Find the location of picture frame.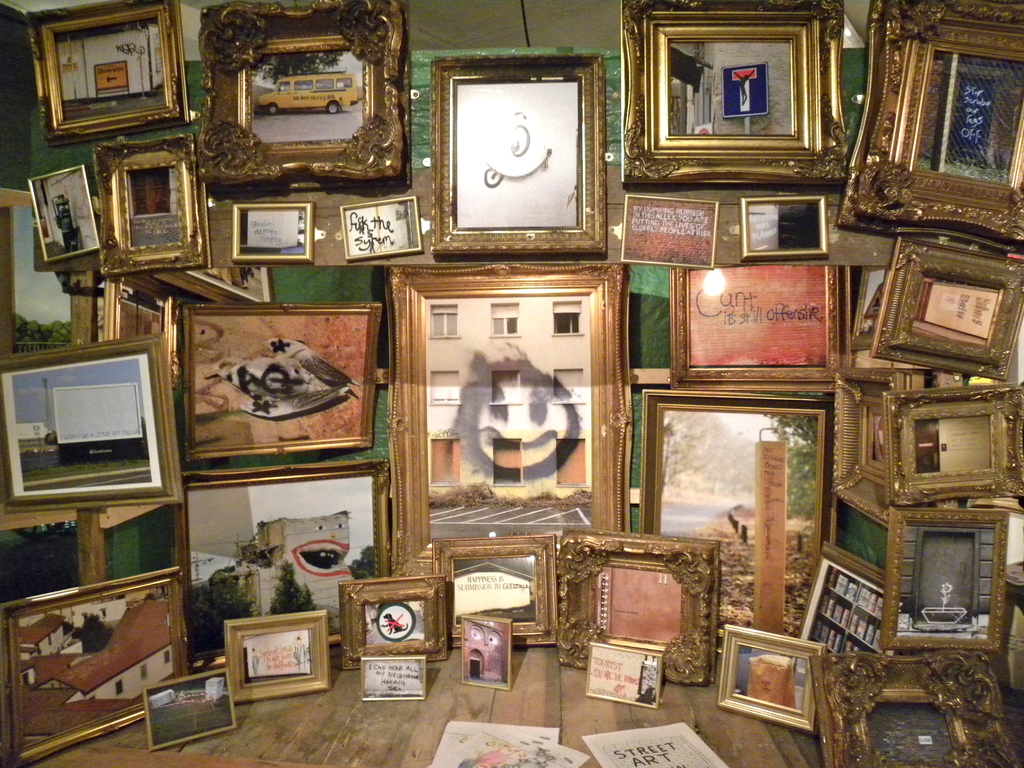
Location: select_region(104, 271, 181, 384).
